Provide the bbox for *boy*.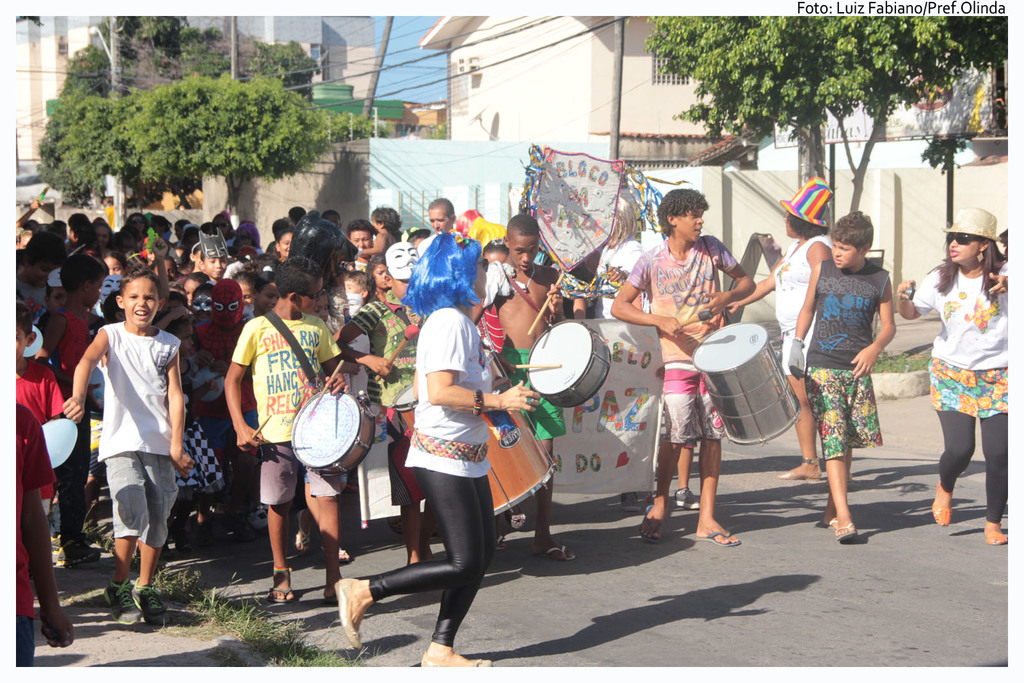
15, 223, 64, 324.
